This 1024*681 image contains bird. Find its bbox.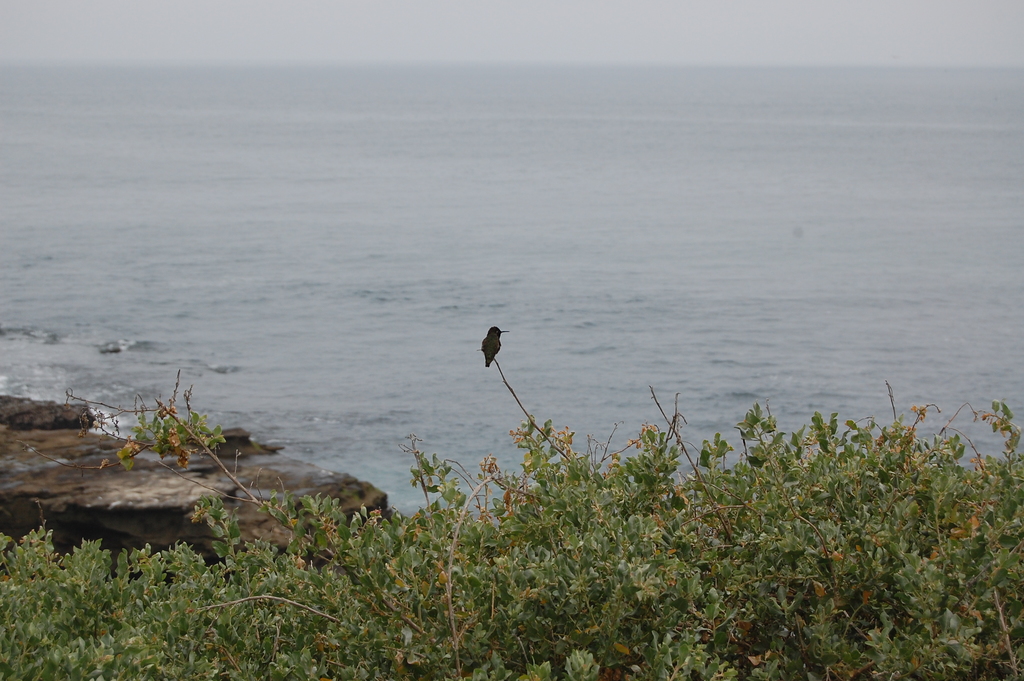
<bbox>463, 327, 516, 391</bbox>.
